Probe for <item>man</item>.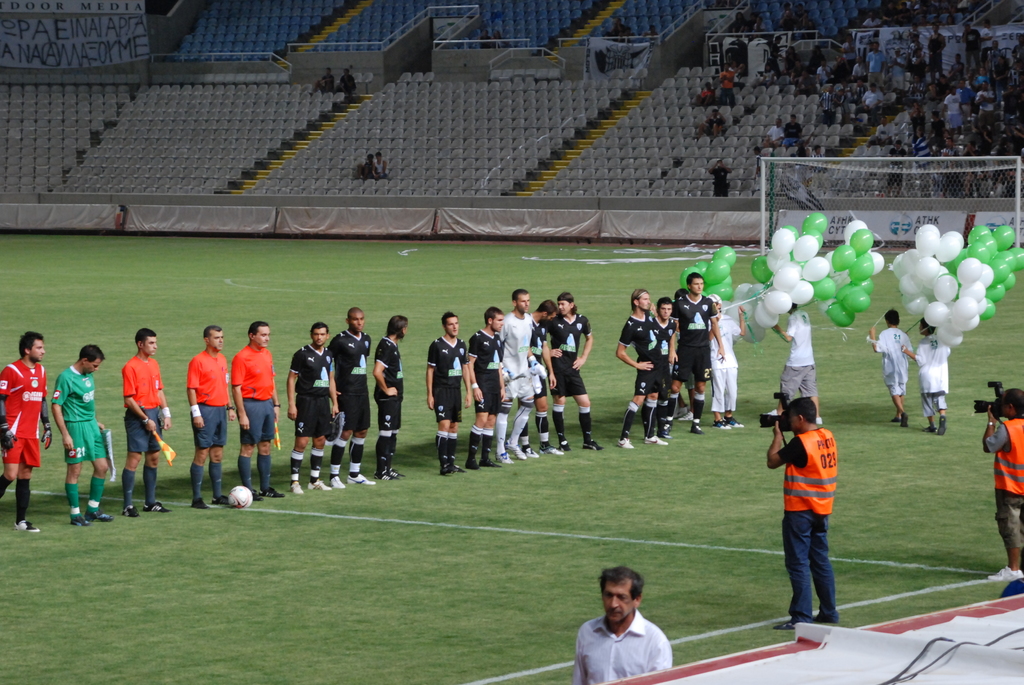
Probe result: (left=502, top=280, right=540, bottom=470).
